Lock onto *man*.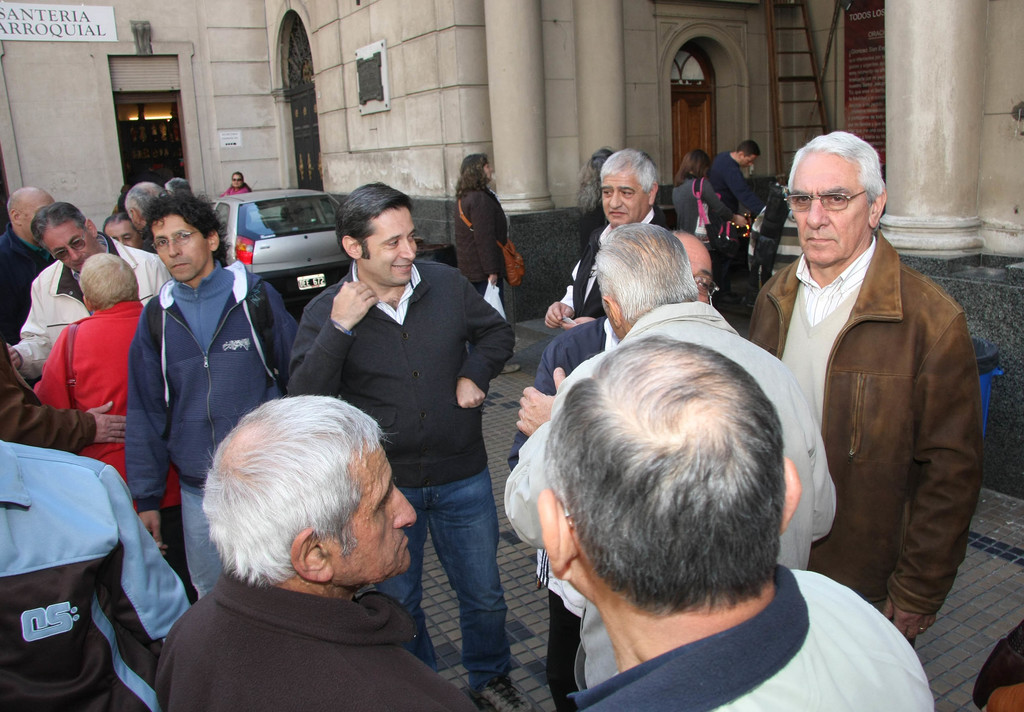
Locked: (163, 179, 192, 202).
